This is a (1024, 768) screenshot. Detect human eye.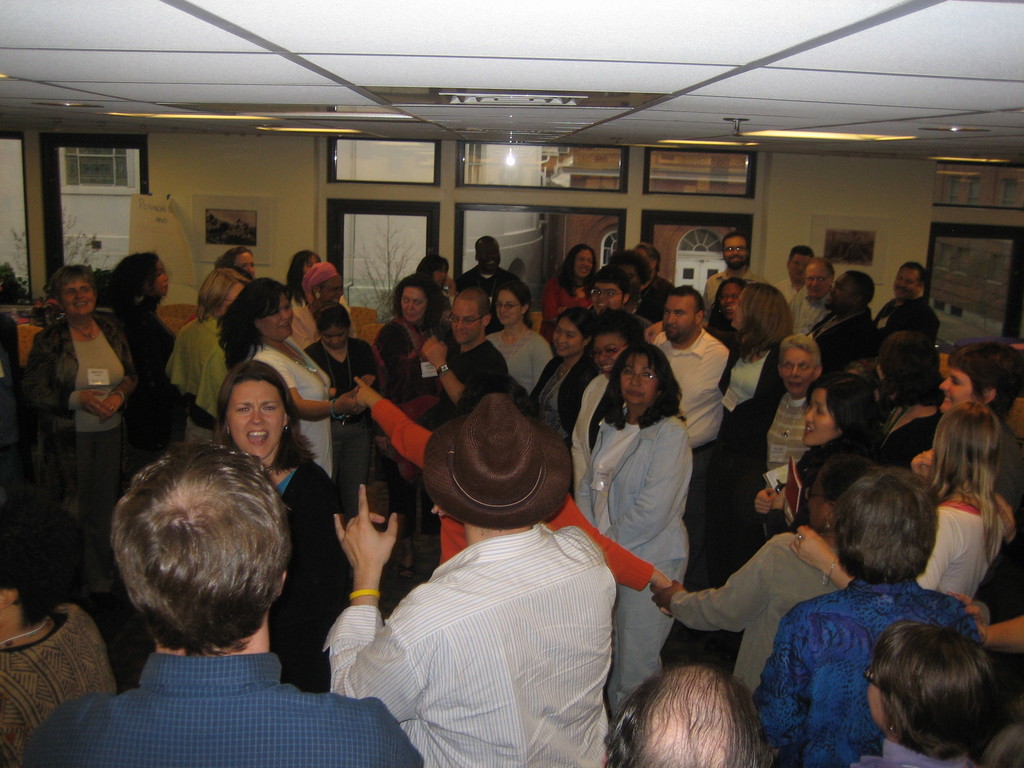
{"left": 727, "top": 246, "right": 731, "bottom": 251}.
